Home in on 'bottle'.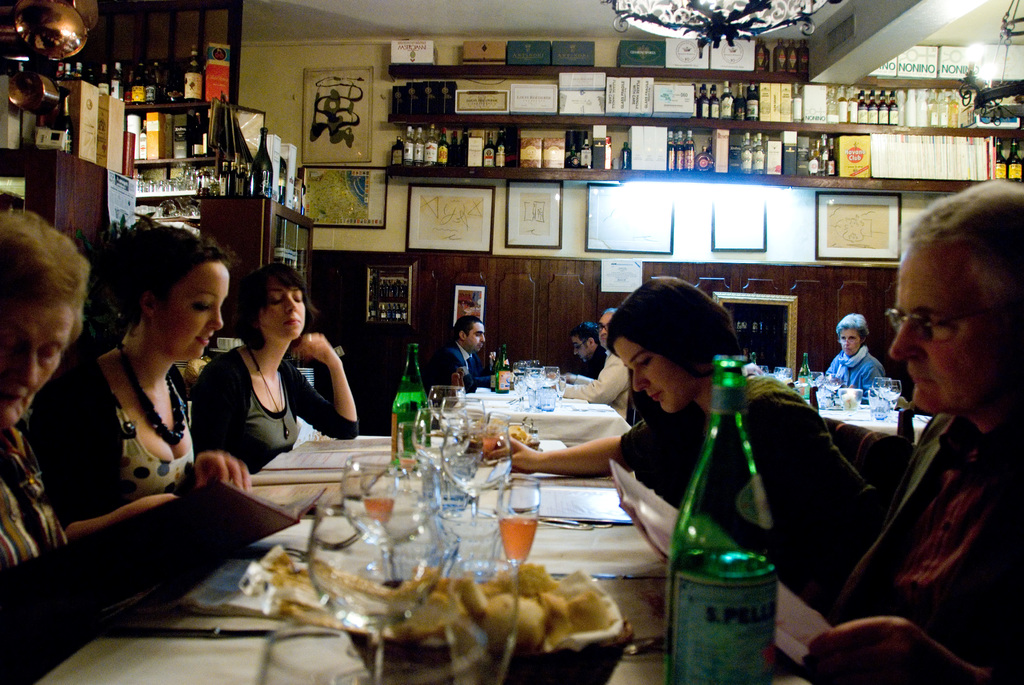
Homed in at <bbox>389, 352, 431, 474</bbox>.
